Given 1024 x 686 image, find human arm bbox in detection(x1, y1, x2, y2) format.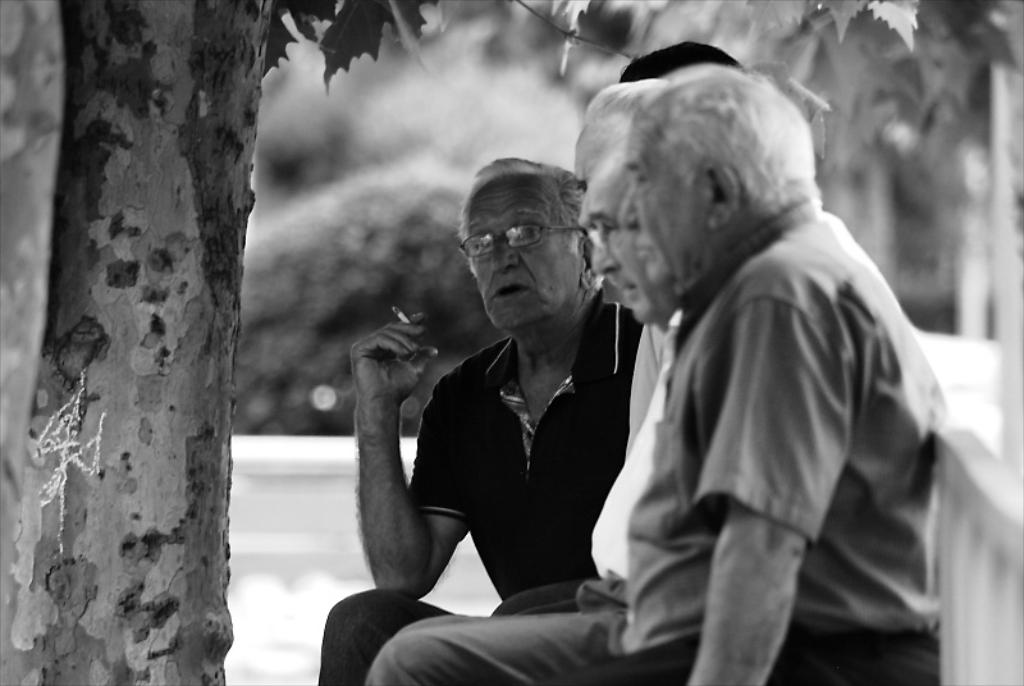
detection(344, 283, 458, 635).
